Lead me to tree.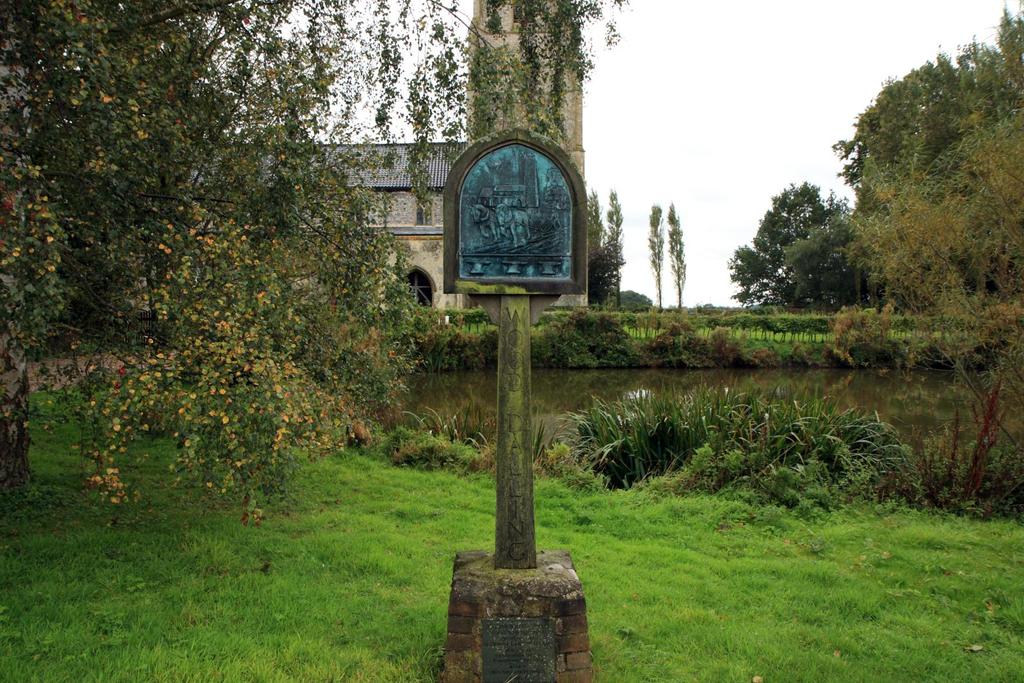
Lead to Rect(732, 161, 860, 321).
